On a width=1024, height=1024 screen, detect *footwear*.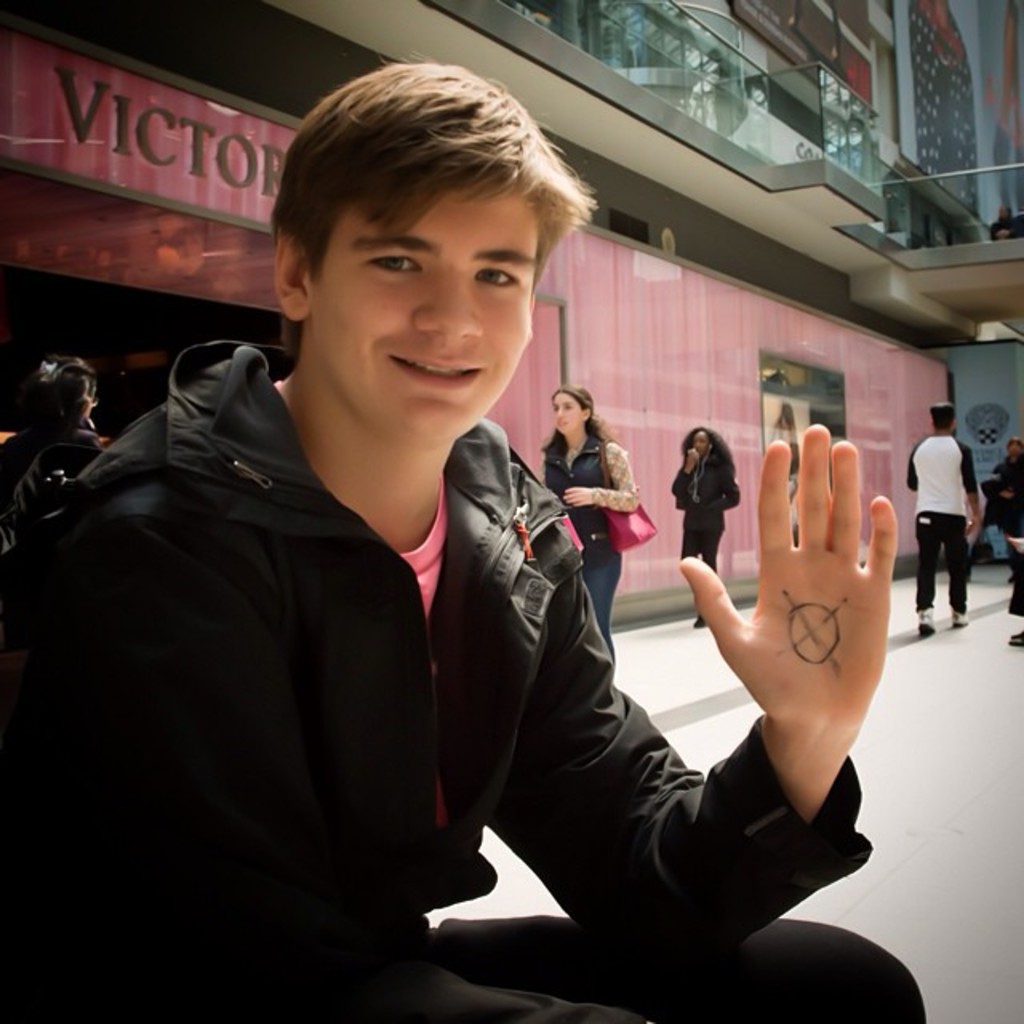
<region>952, 613, 965, 626</region>.
